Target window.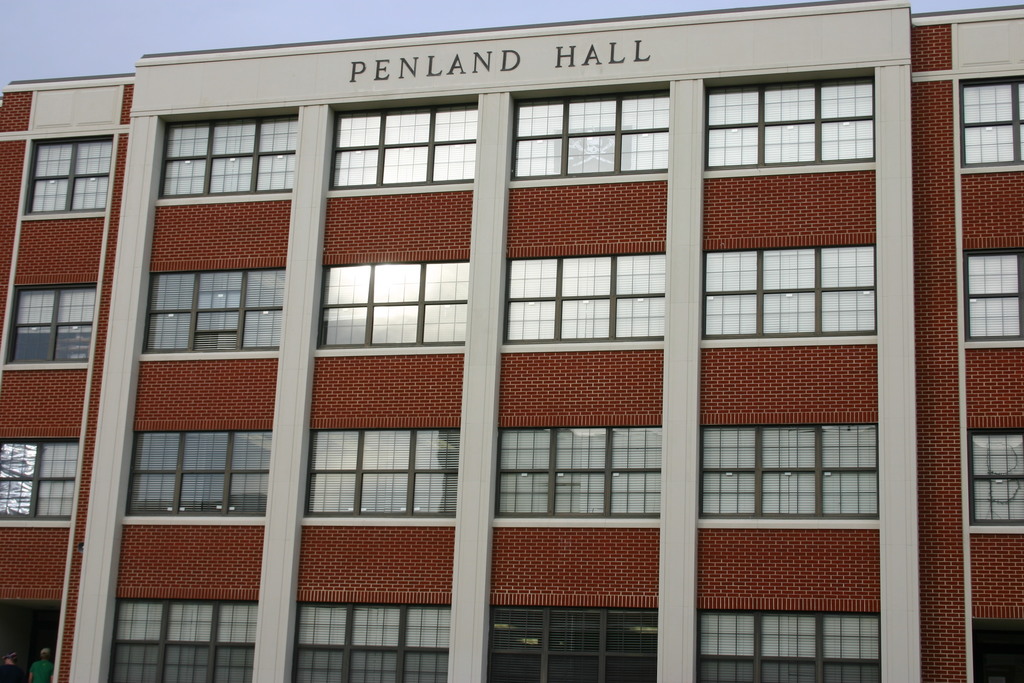
Target region: left=500, top=243, right=663, bottom=358.
